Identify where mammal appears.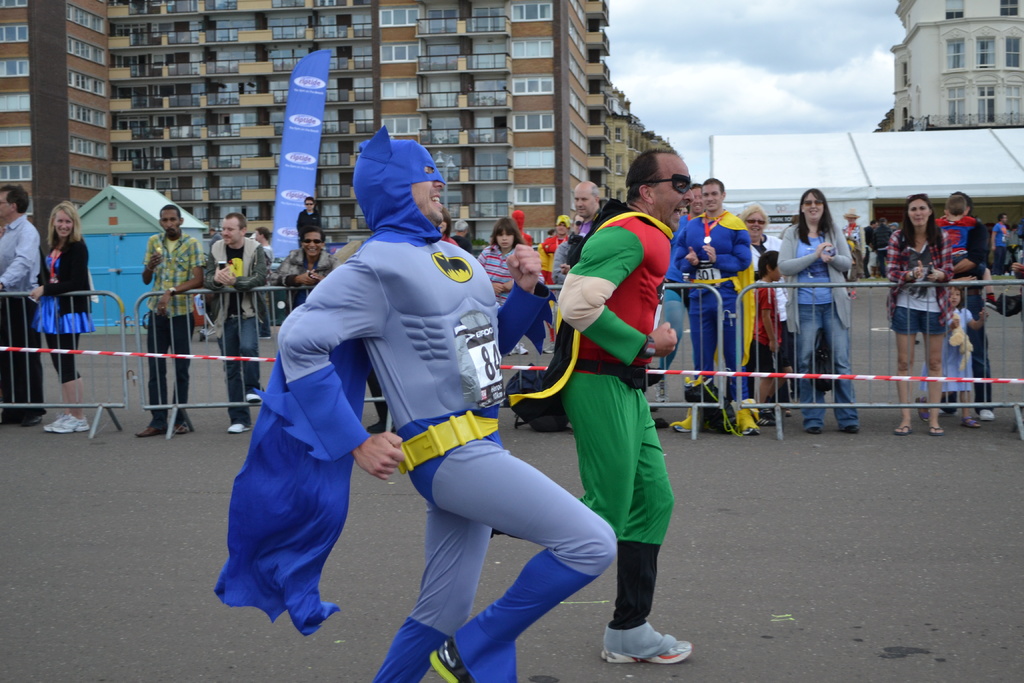
Appears at [541,213,575,354].
